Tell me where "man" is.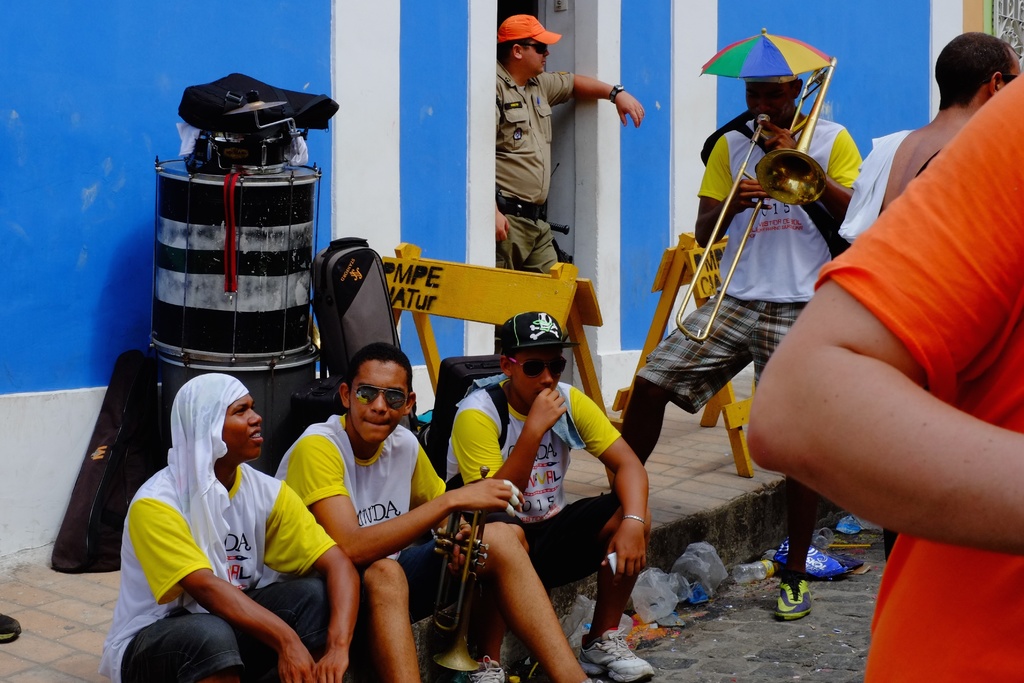
"man" is at l=750, t=57, r=1023, b=677.
